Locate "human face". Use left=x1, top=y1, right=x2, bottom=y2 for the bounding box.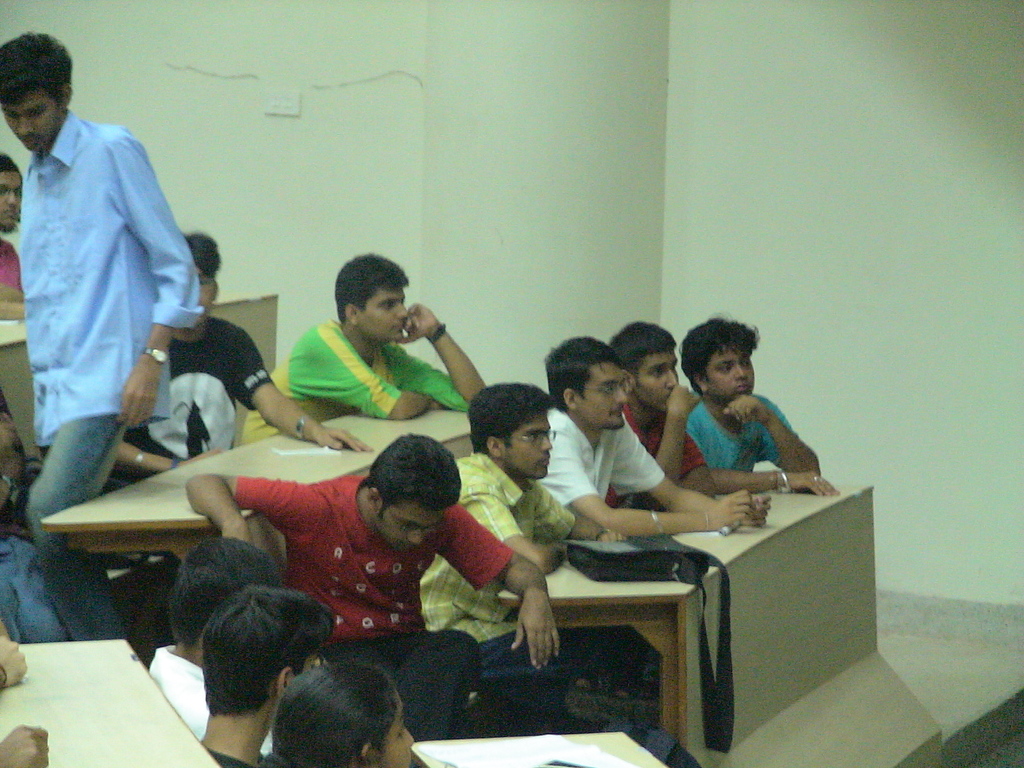
left=501, top=408, right=551, bottom=479.
